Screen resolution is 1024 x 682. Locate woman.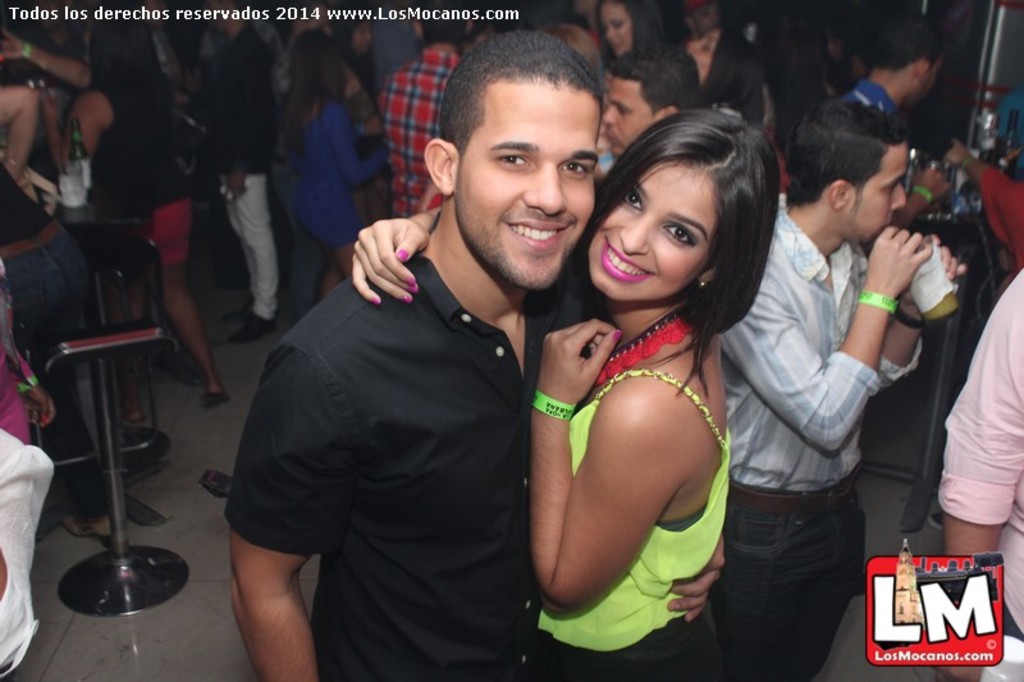
288 15 388 313.
